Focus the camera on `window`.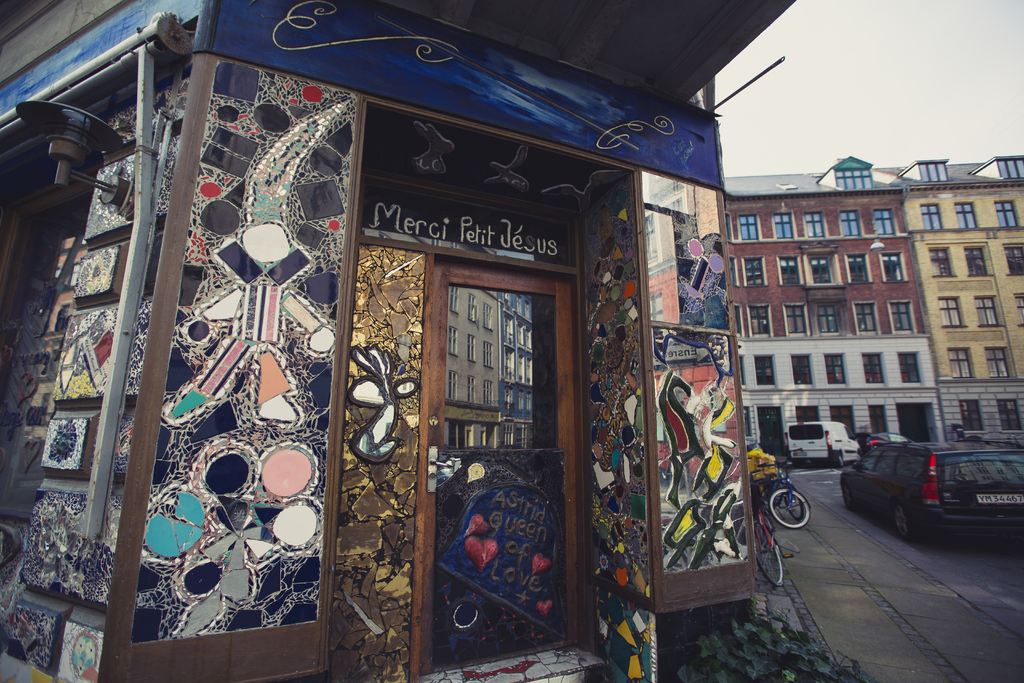
Focus region: detection(781, 300, 811, 340).
